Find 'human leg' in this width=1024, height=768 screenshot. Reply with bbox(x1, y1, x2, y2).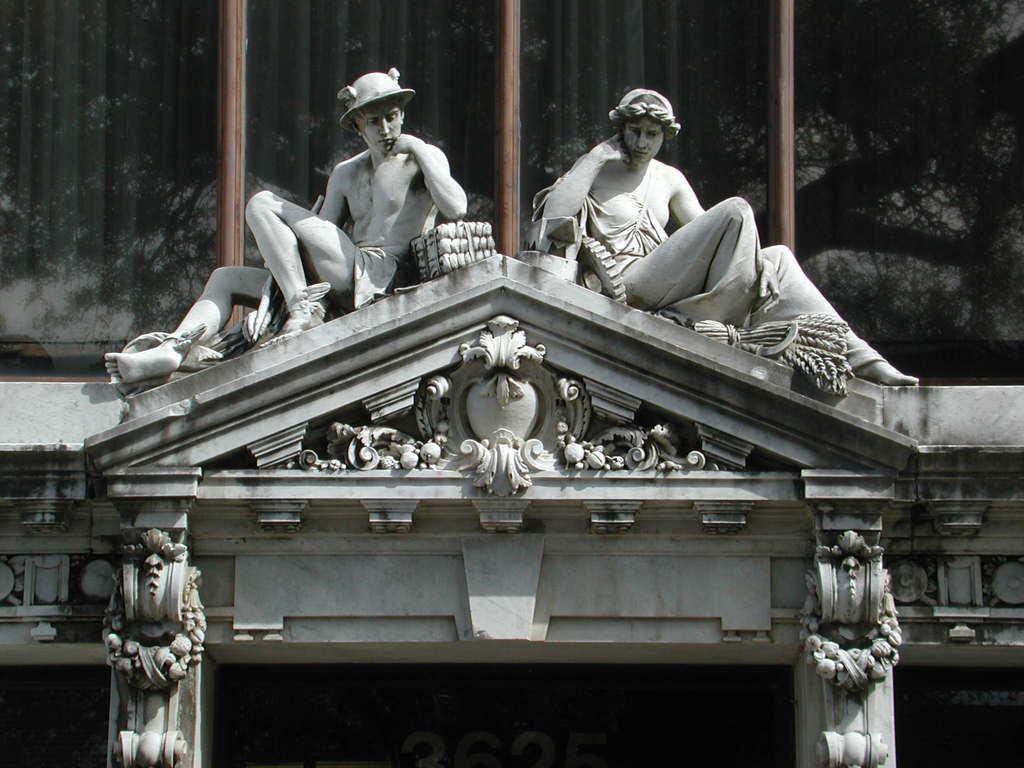
bbox(763, 241, 922, 385).
